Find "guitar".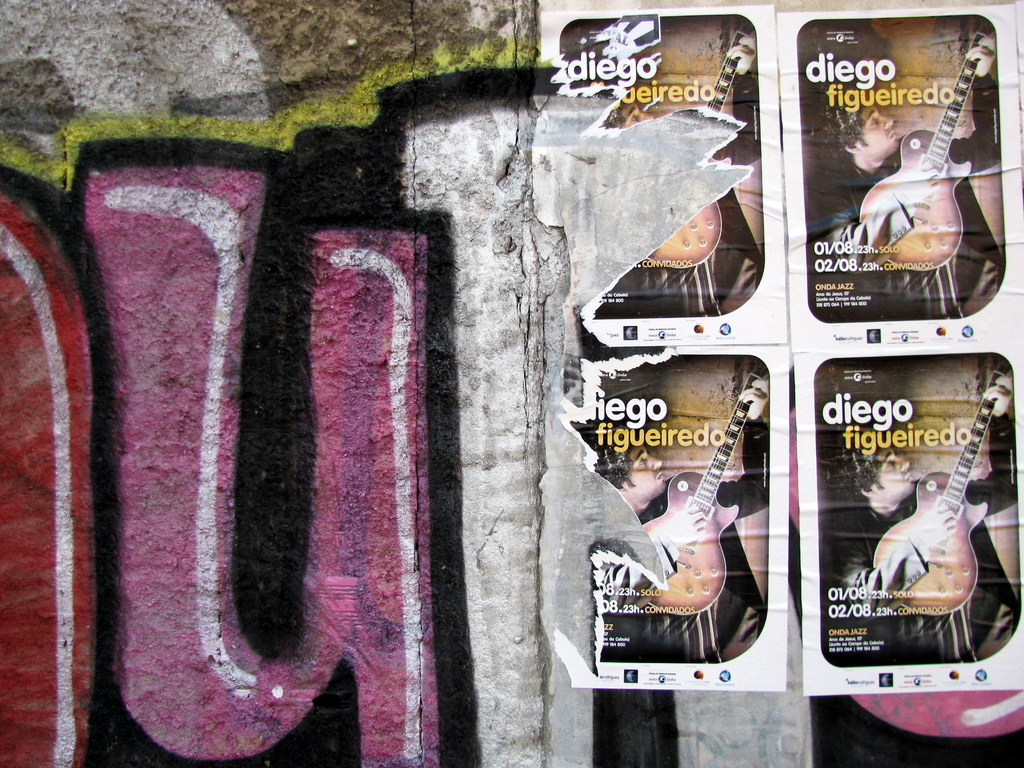
[x1=646, y1=24, x2=756, y2=267].
